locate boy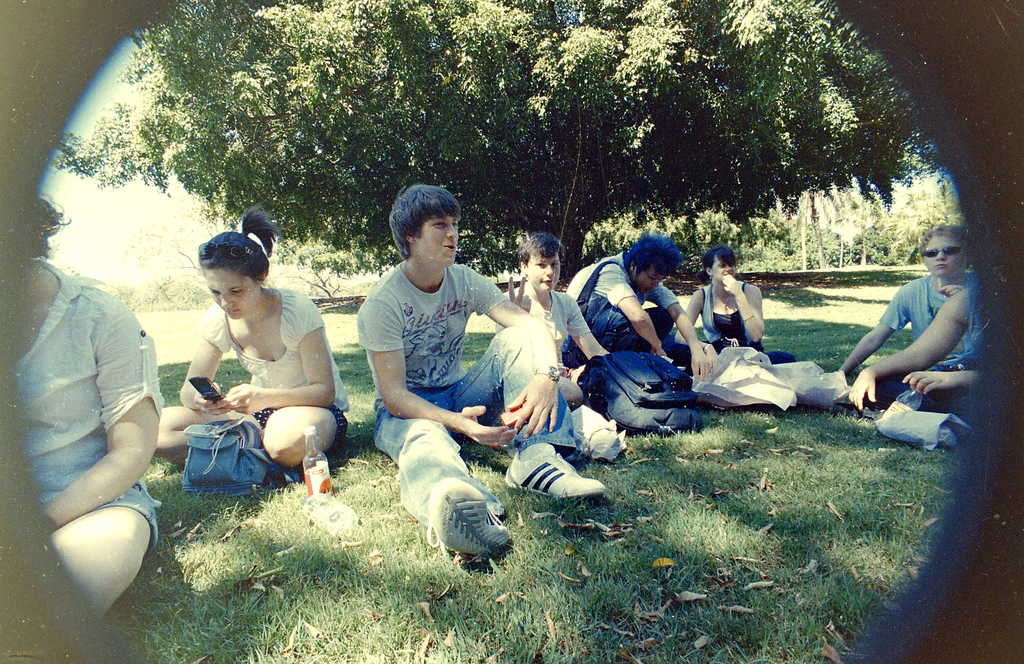
BBox(496, 222, 618, 393)
